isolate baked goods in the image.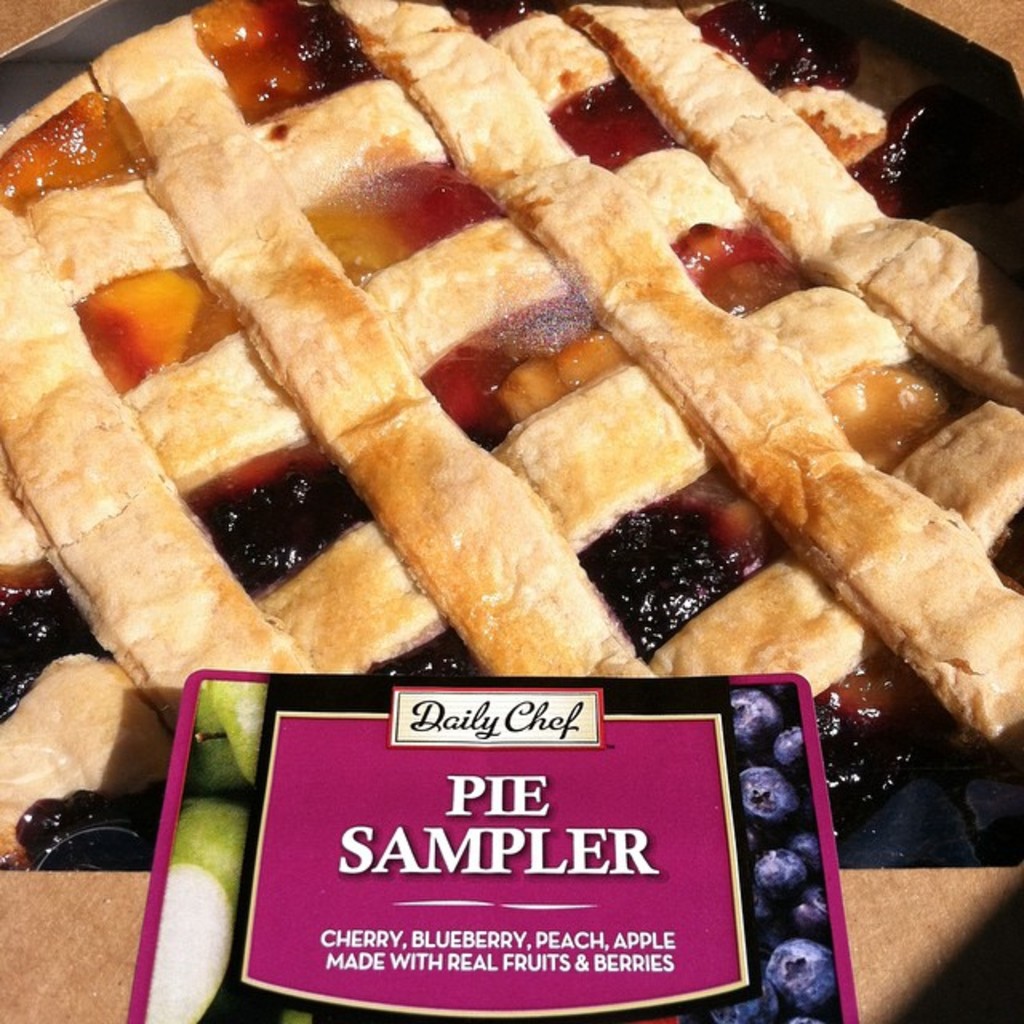
Isolated region: <bbox>0, 0, 1022, 872</bbox>.
